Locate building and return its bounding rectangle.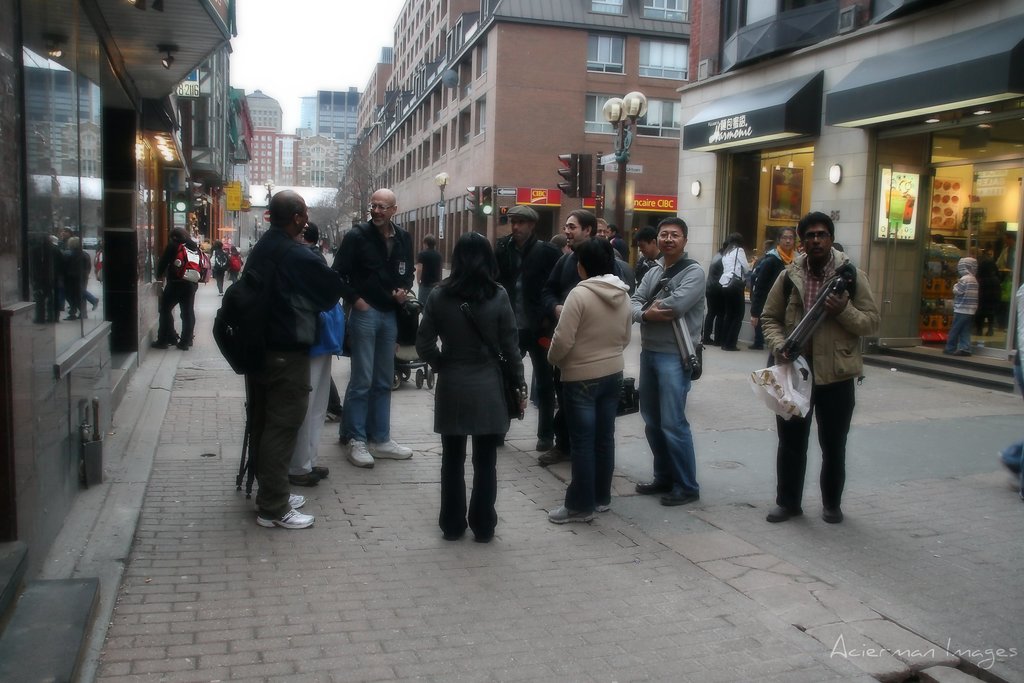
<box>323,5,724,269</box>.
